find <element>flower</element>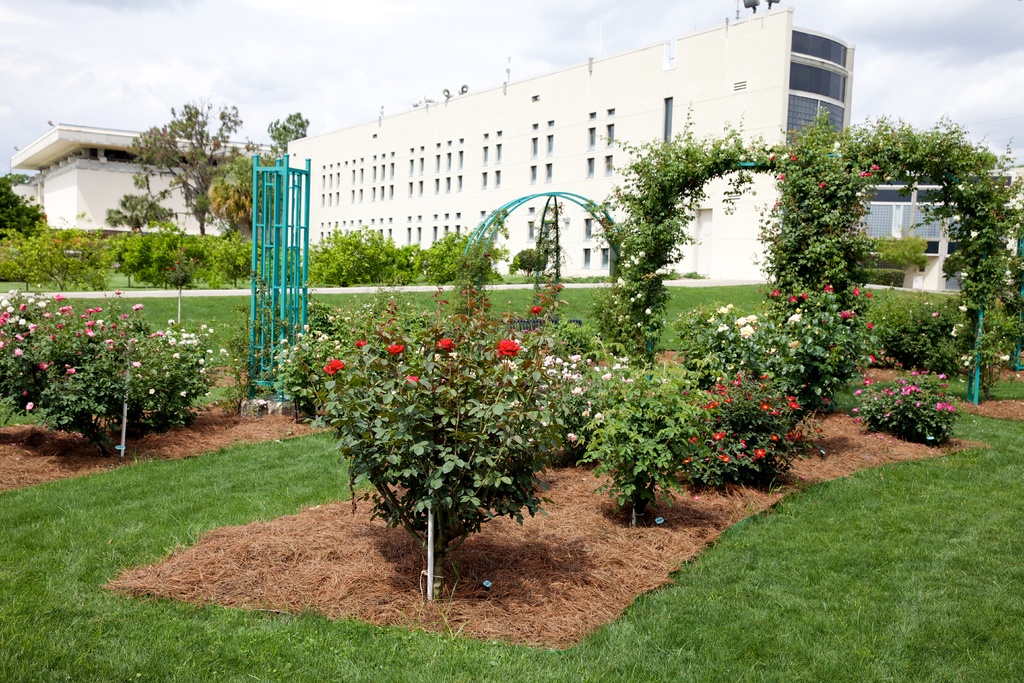
l=655, t=265, r=668, b=277
